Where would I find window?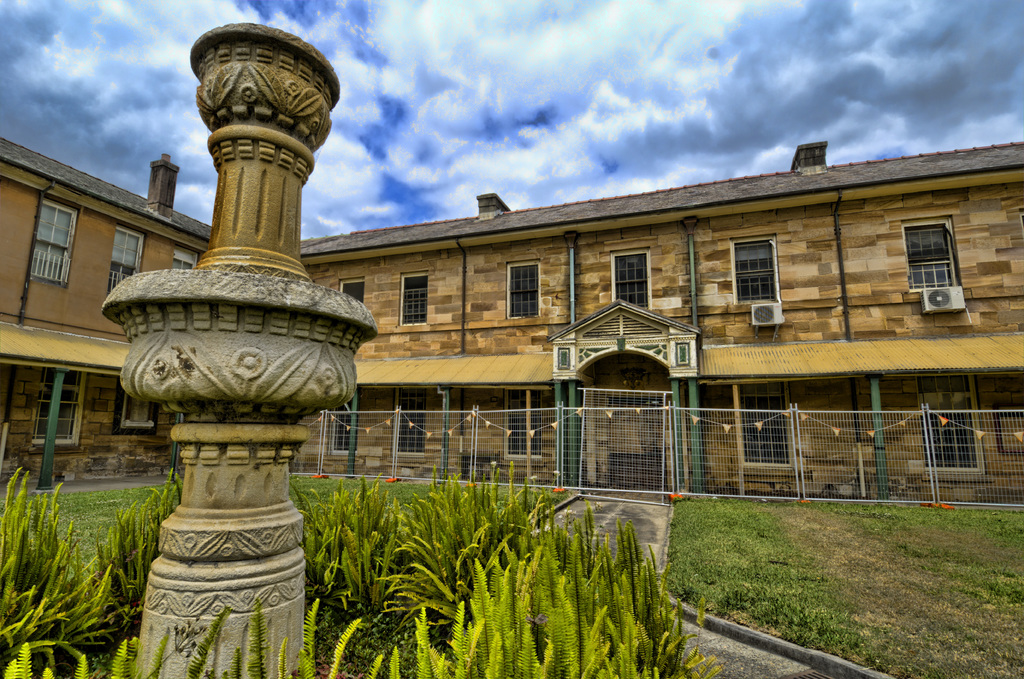
At l=337, t=276, r=365, b=302.
